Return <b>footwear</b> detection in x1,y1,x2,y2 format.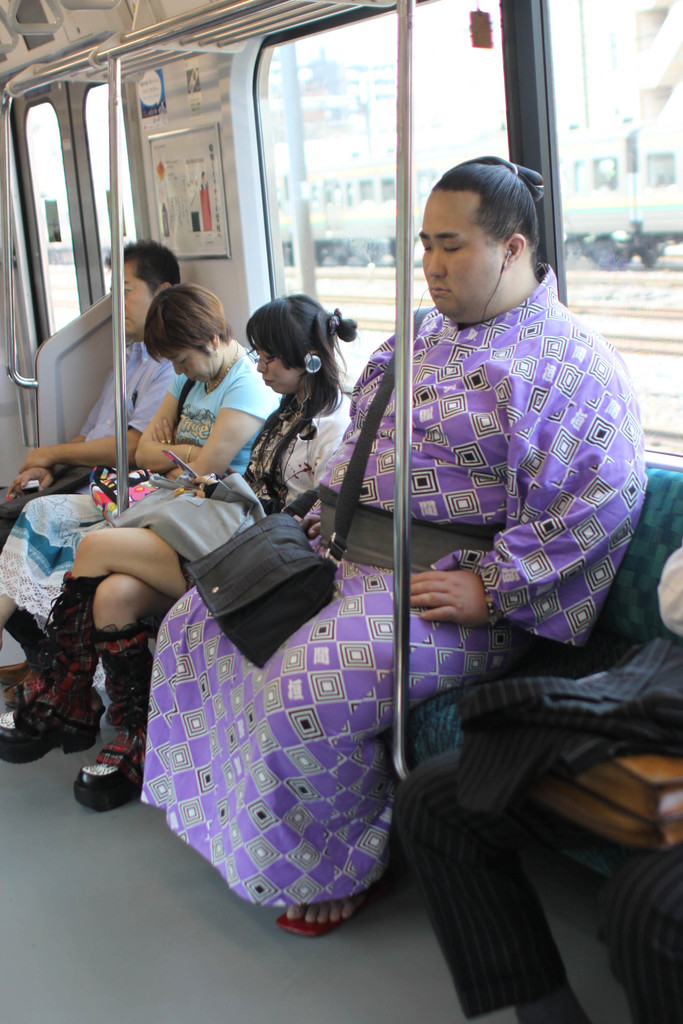
276,887,379,943.
